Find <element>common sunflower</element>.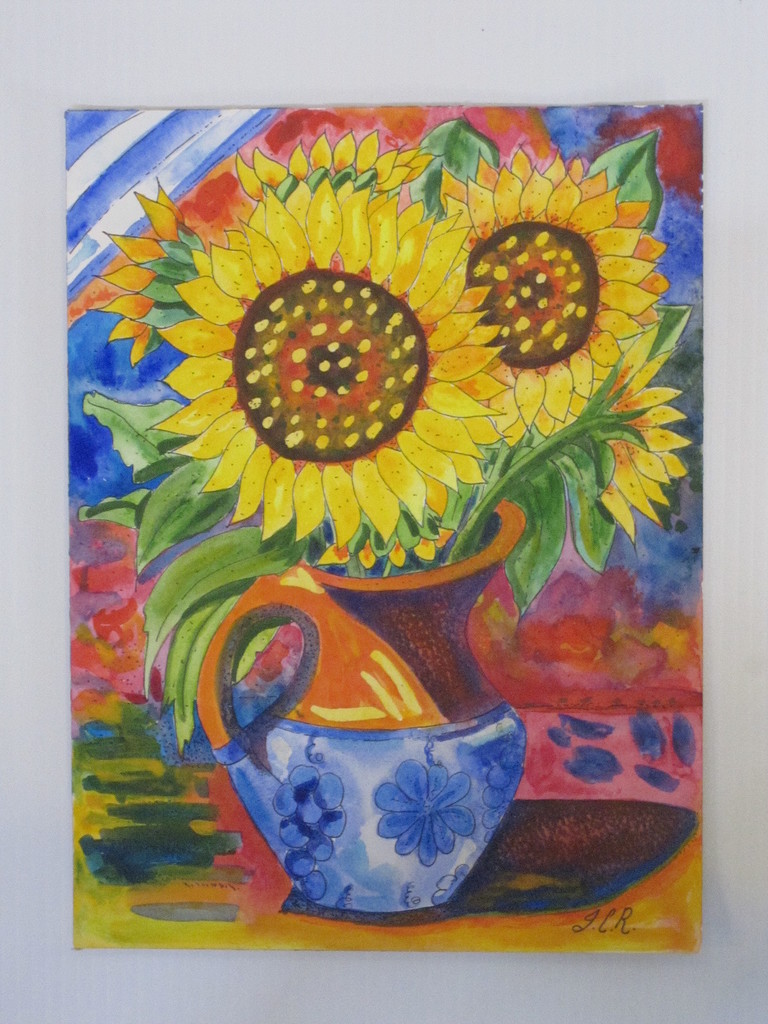
rect(547, 372, 675, 540).
